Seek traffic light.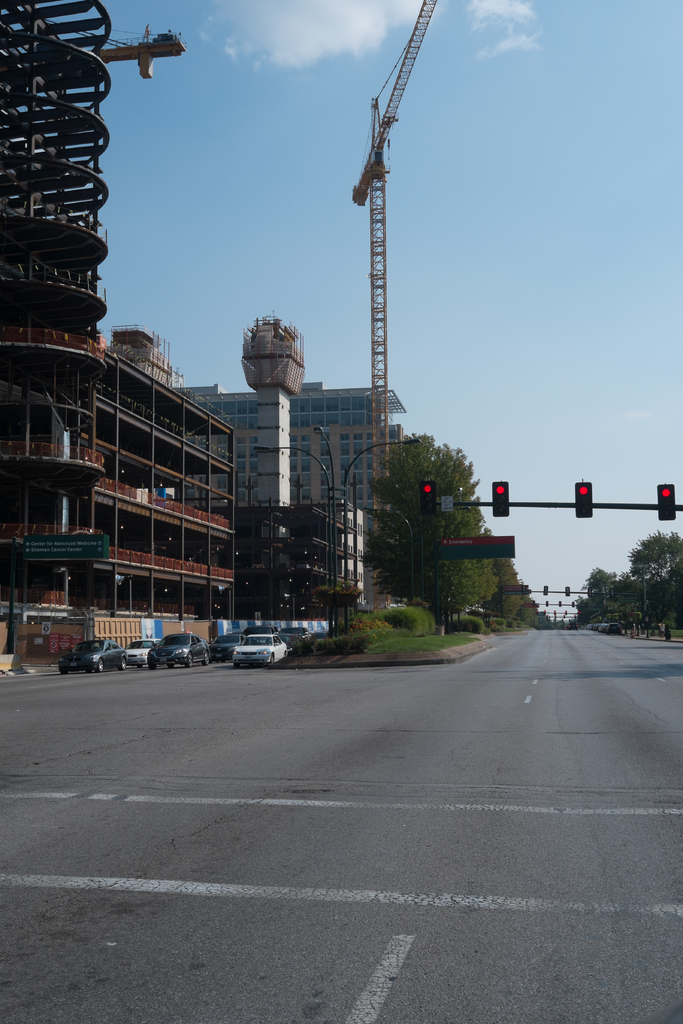
532 601 536 607.
